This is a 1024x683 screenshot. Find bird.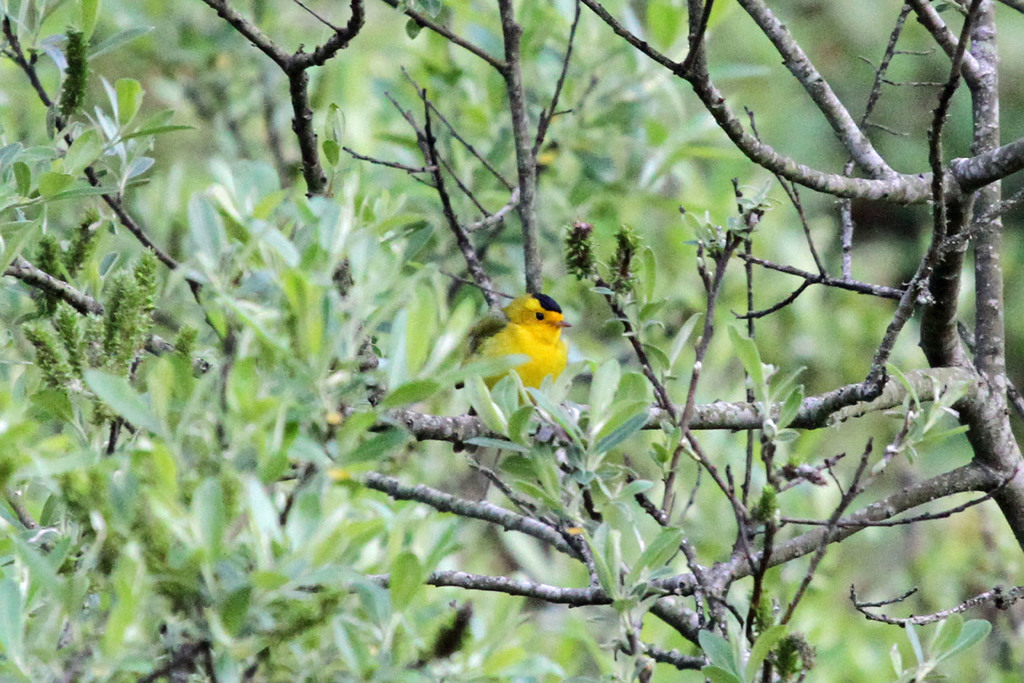
Bounding box: box(484, 292, 586, 426).
